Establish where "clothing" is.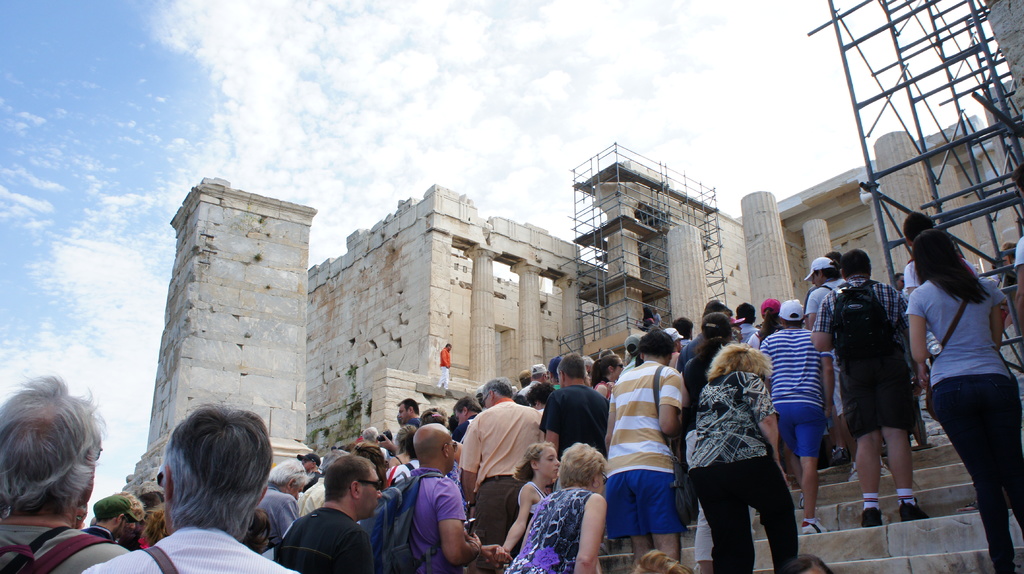
Established at l=606, t=349, r=694, b=553.
